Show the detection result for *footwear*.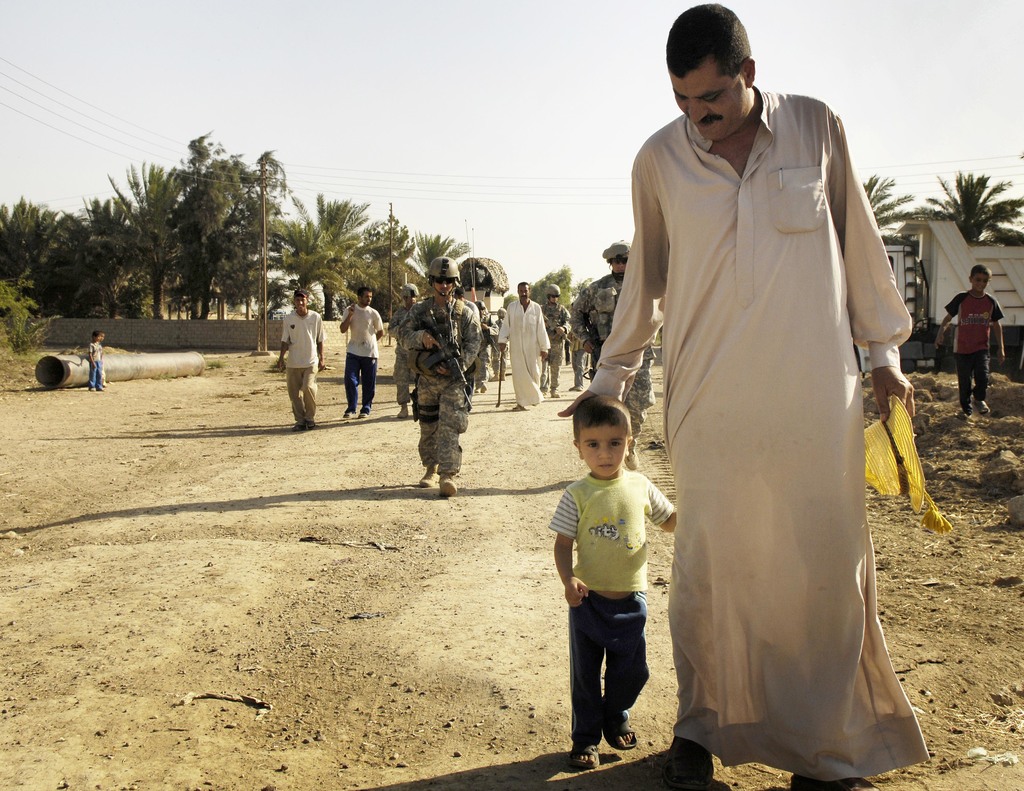
left=475, top=386, right=476, bottom=395.
